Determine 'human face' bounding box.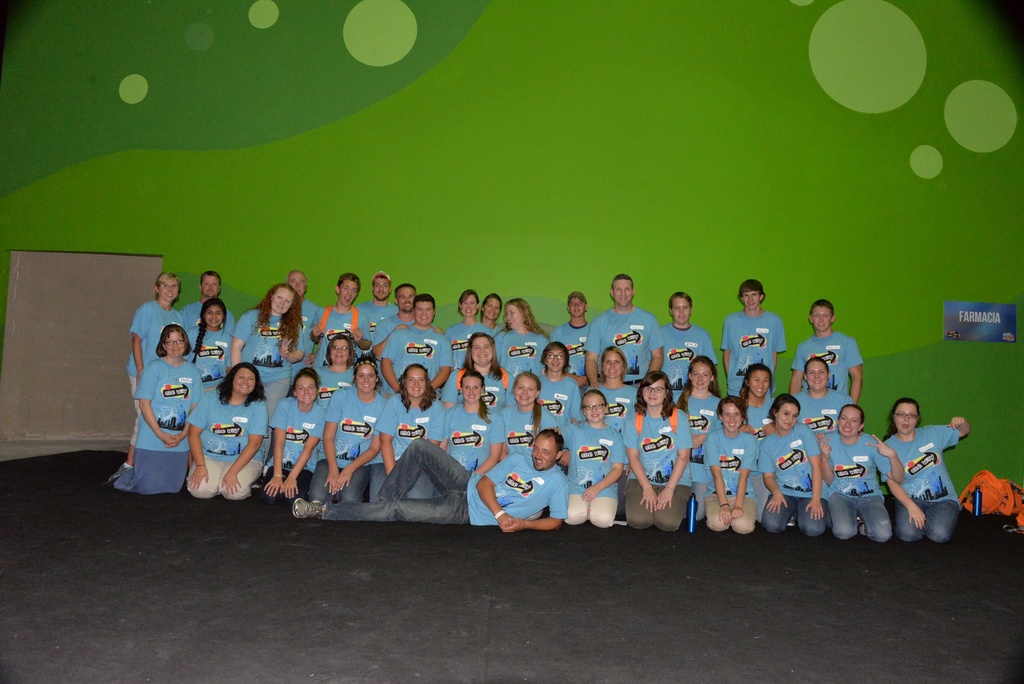
Determined: 670 297 690 321.
